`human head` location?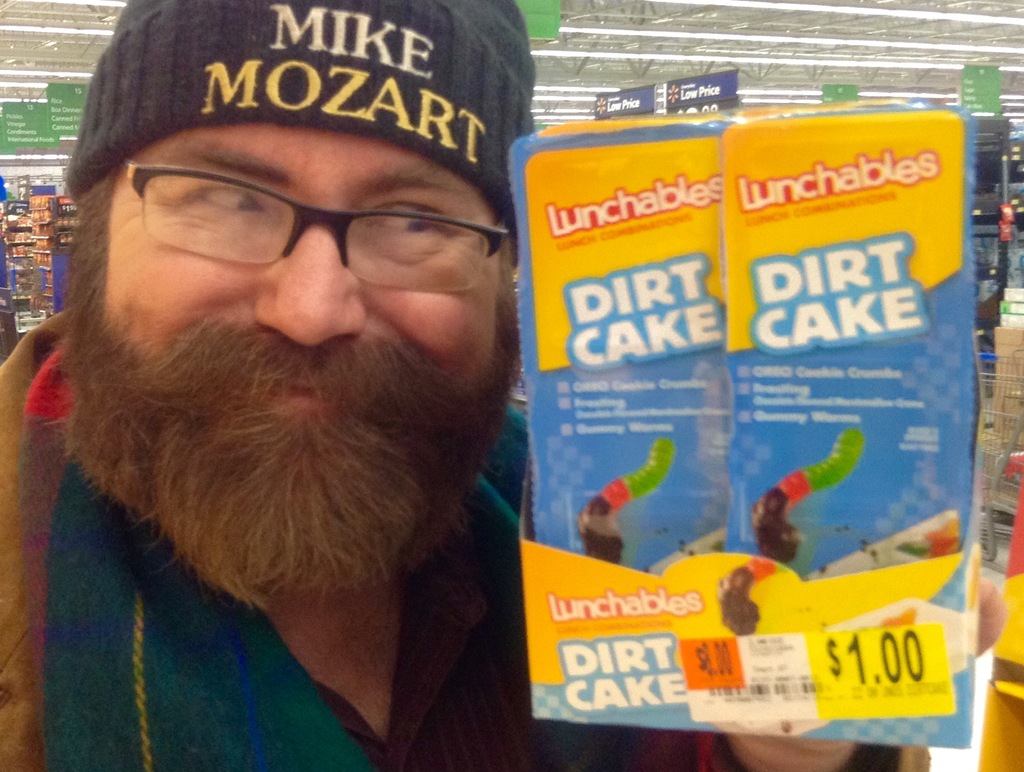
locate(33, 29, 529, 493)
